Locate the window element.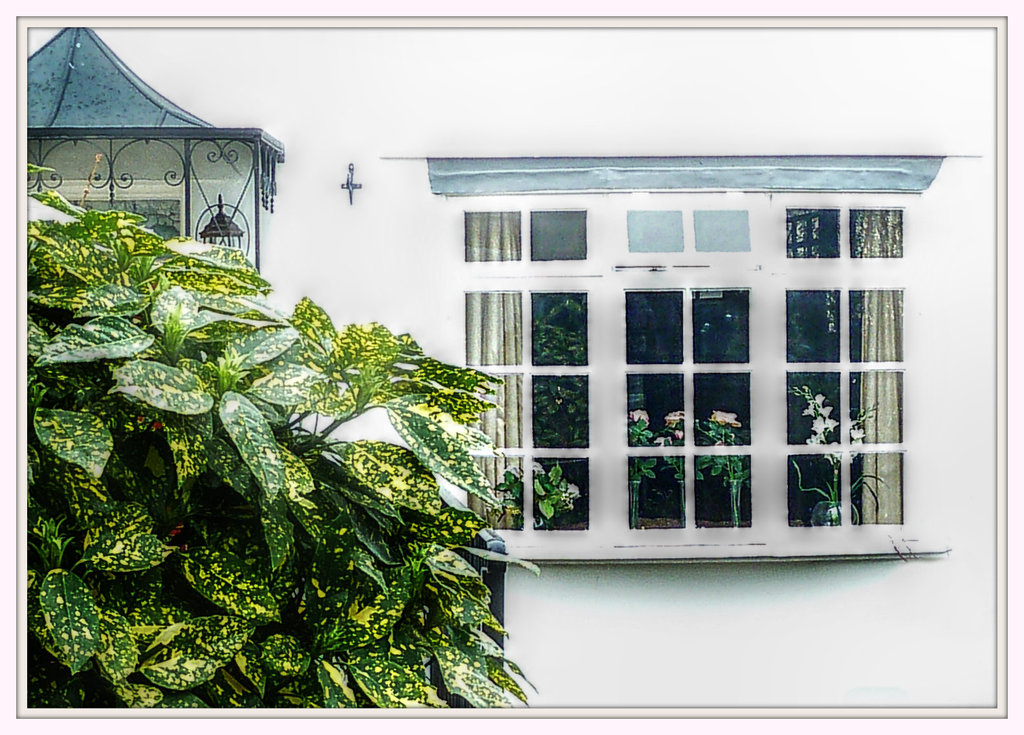
Element bbox: (left=362, top=122, right=966, bottom=567).
